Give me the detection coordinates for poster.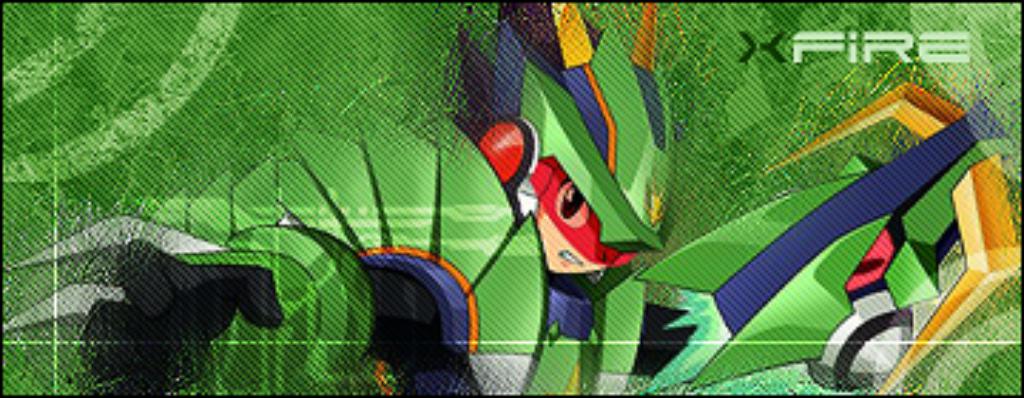
(0,0,1021,395).
